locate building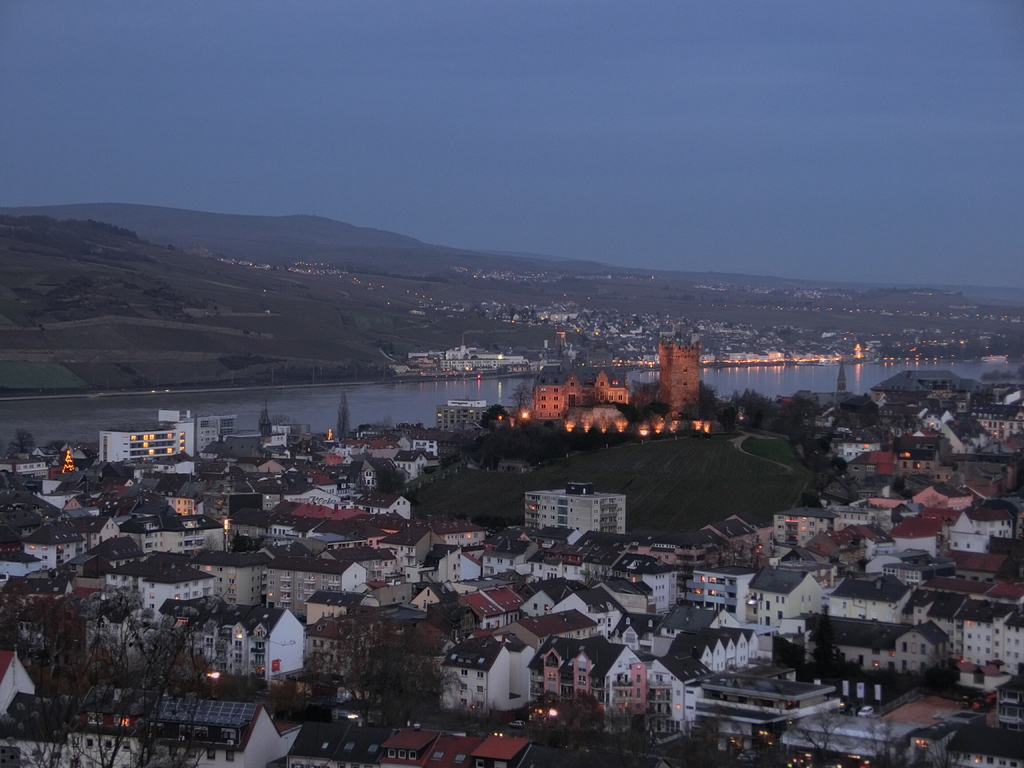
[638, 647, 711, 717]
